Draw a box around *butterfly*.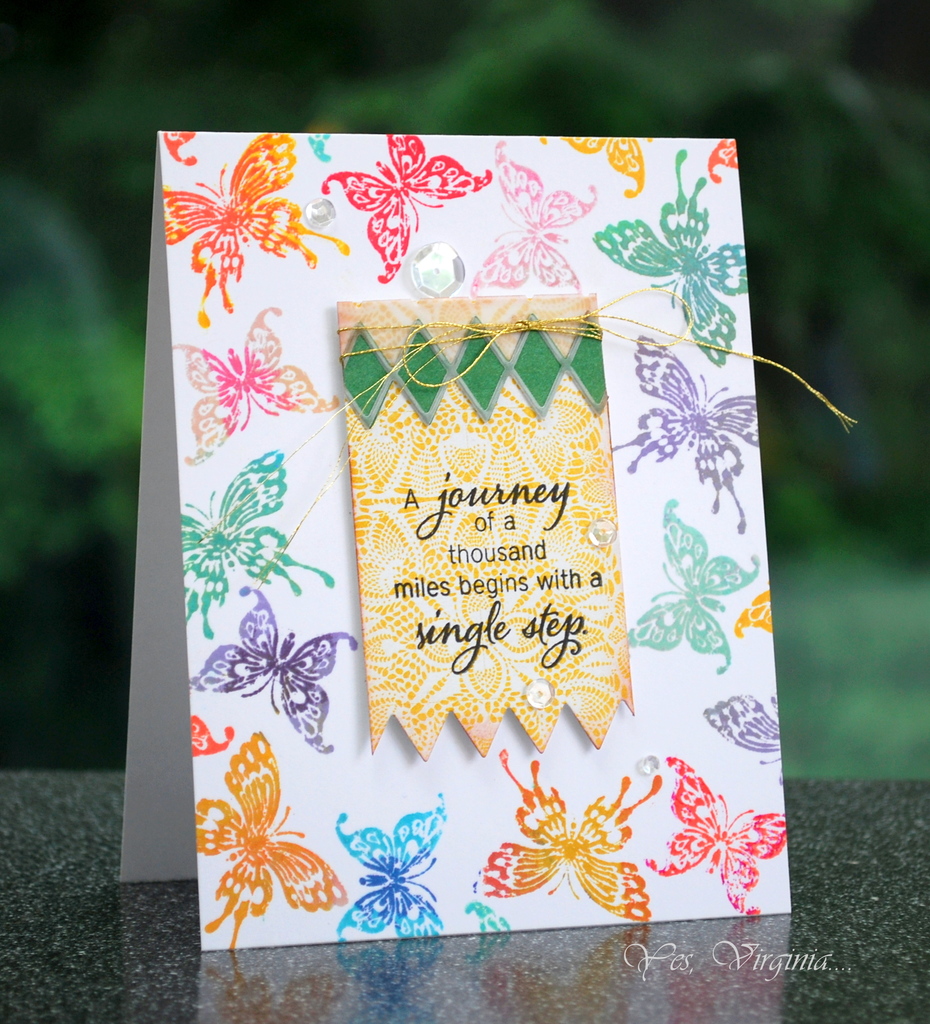
bbox=[193, 733, 349, 953].
